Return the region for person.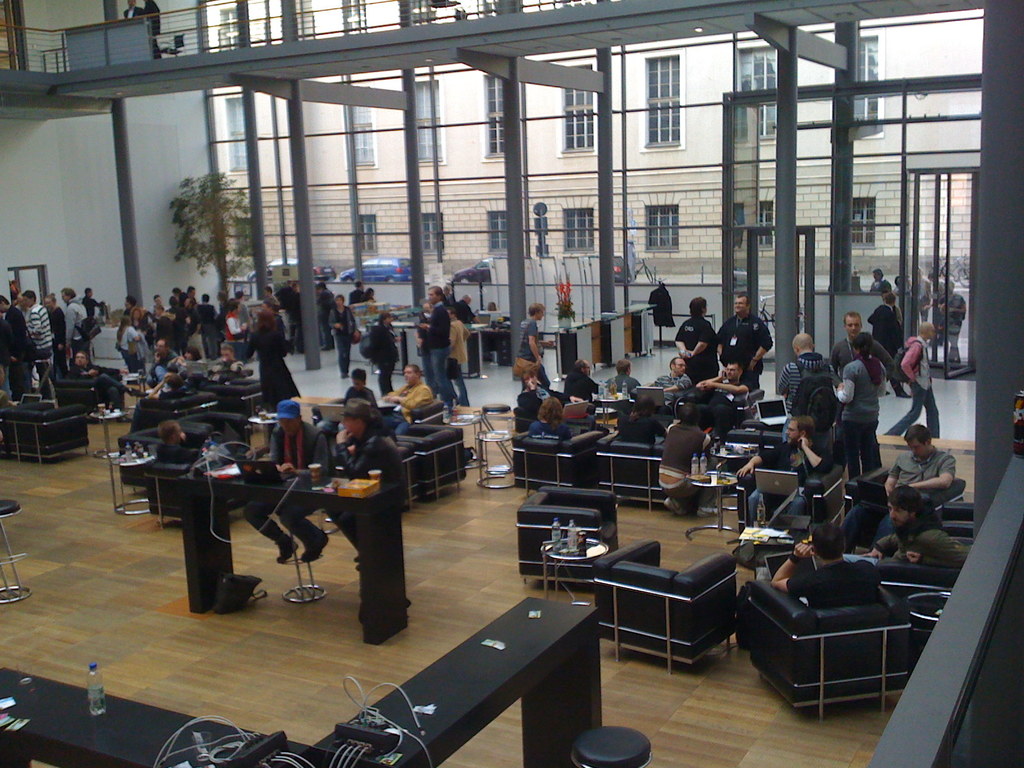
region(375, 362, 428, 417).
